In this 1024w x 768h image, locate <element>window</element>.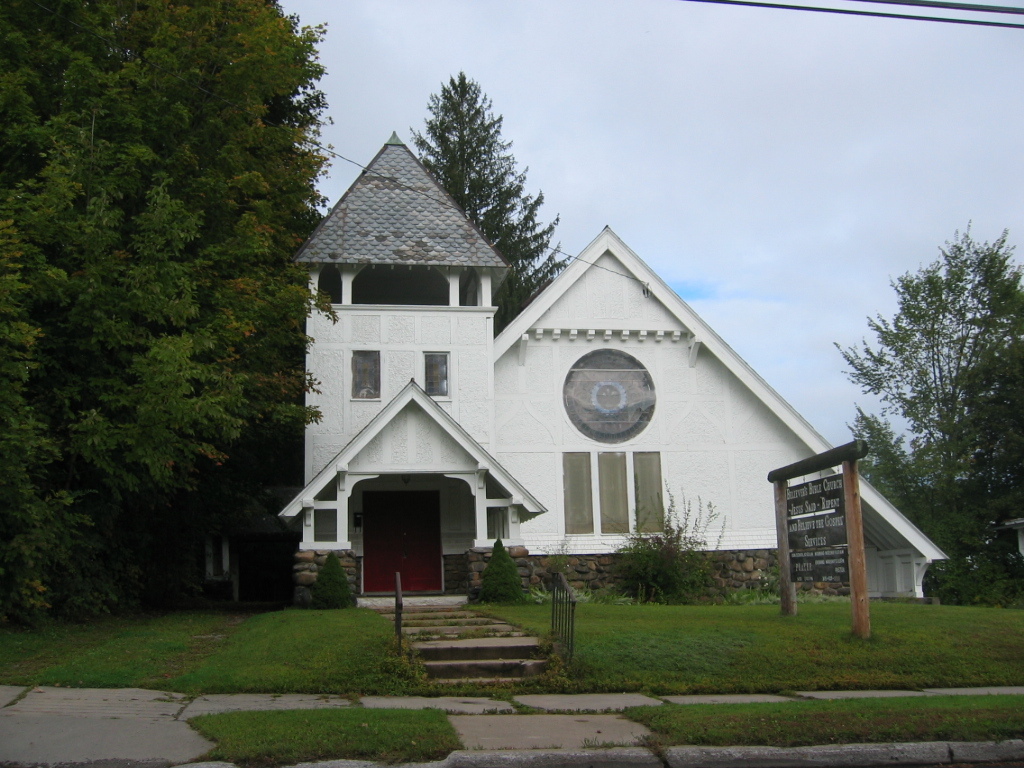
Bounding box: 591:454:628:536.
